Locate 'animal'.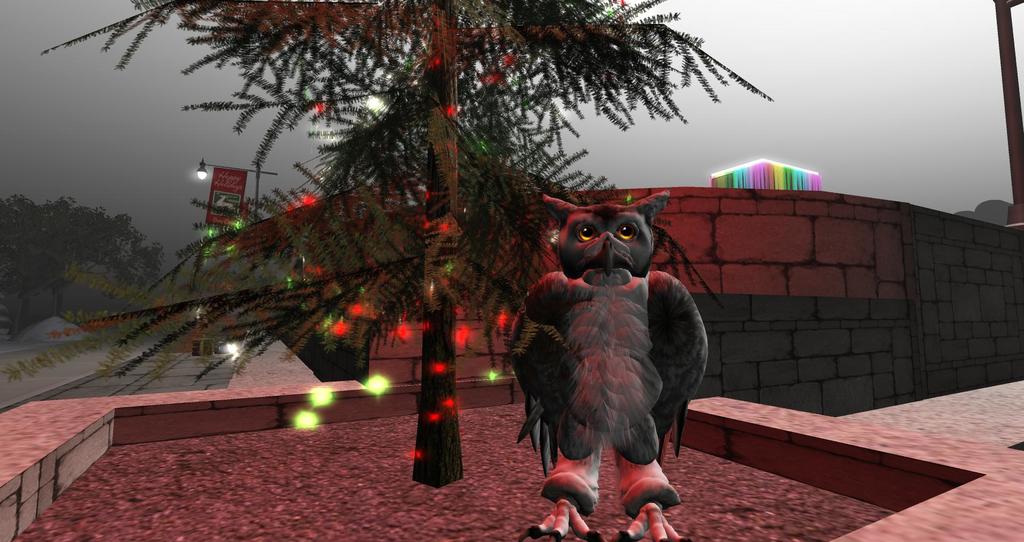
Bounding box: l=511, t=189, r=709, b=541.
